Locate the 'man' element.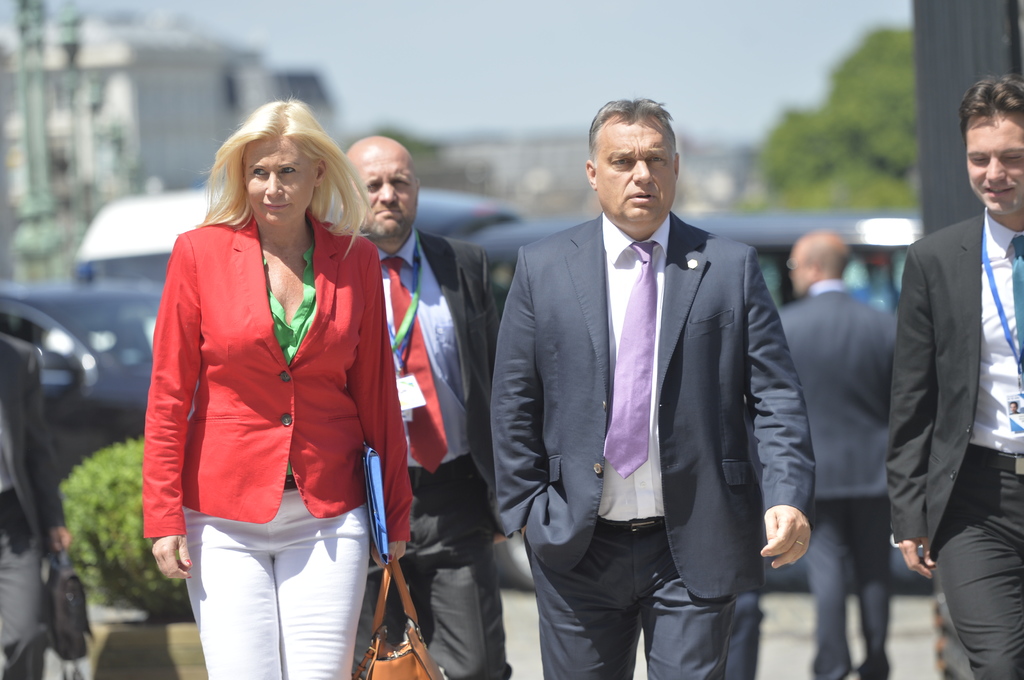
Element bbox: [left=885, top=76, right=1023, bottom=679].
